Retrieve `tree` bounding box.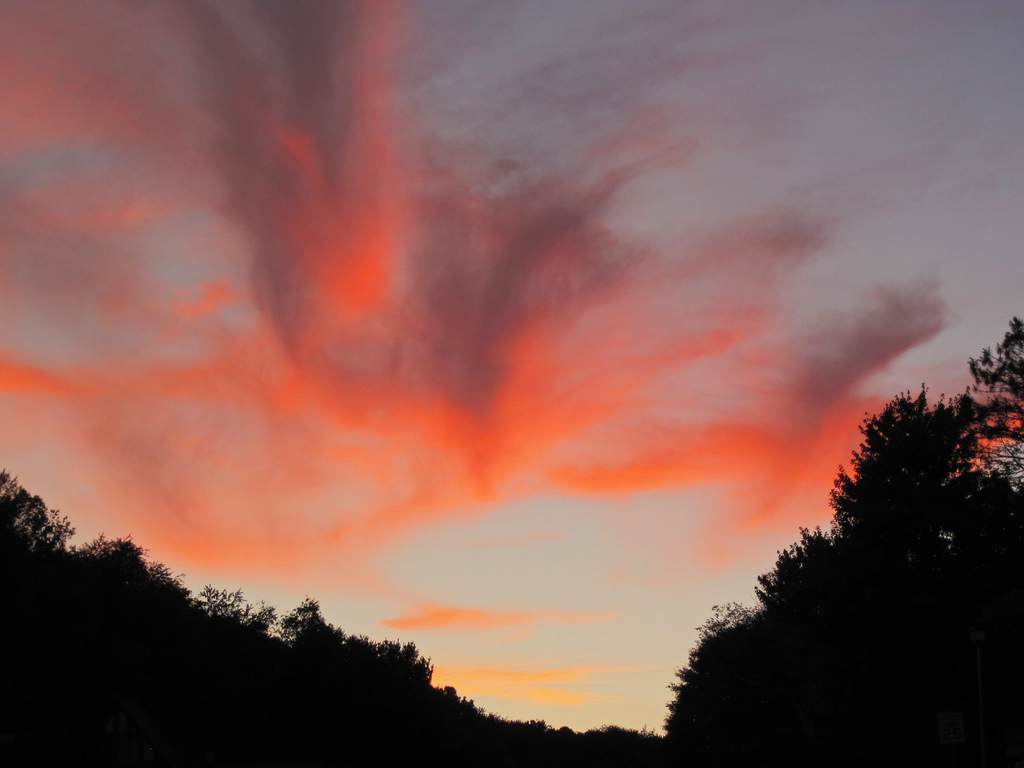
Bounding box: pyautogui.locateOnScreen(657, 606, 760, 767).
